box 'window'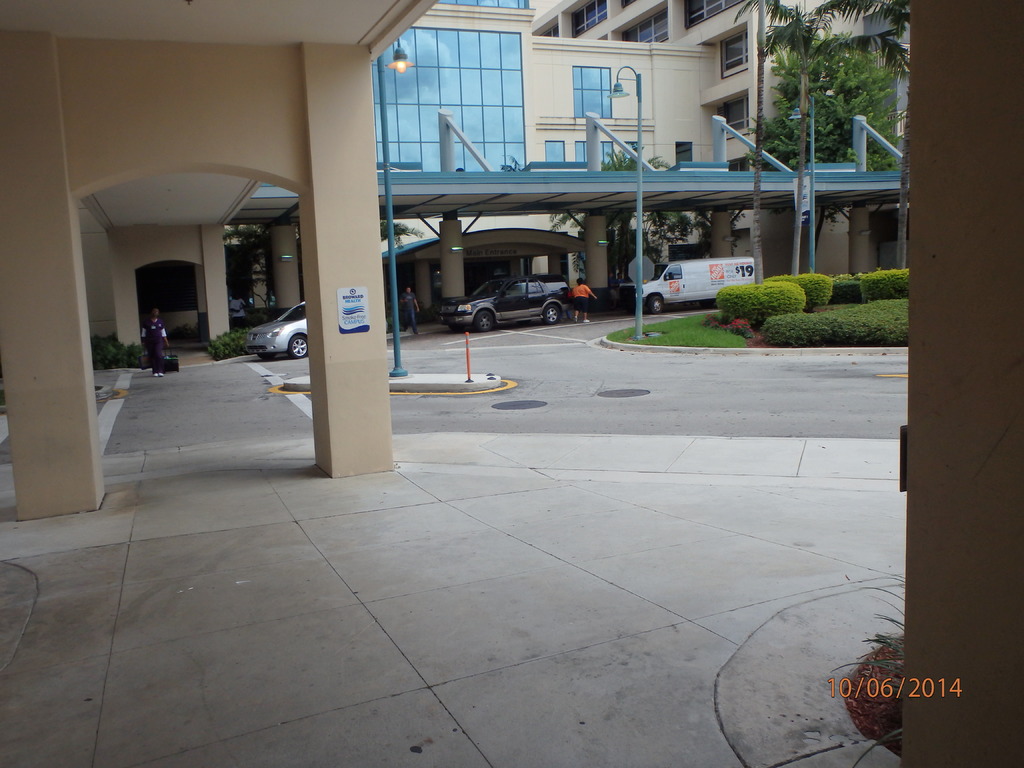
bbox=(536, 22, 558, 40)
